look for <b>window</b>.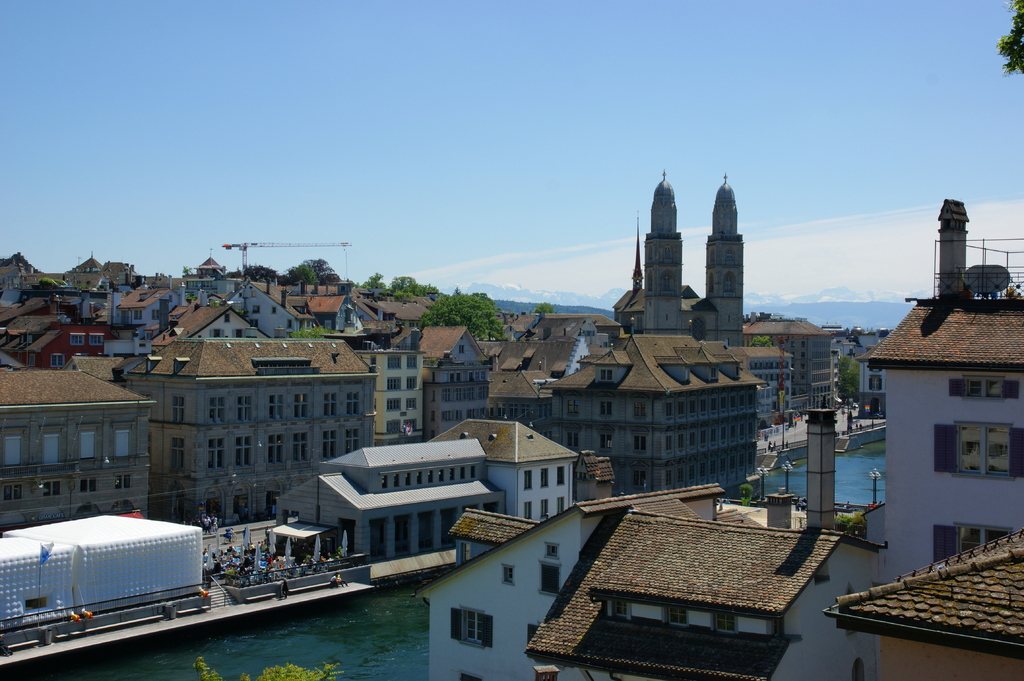
Found: (543,543,559,565).
